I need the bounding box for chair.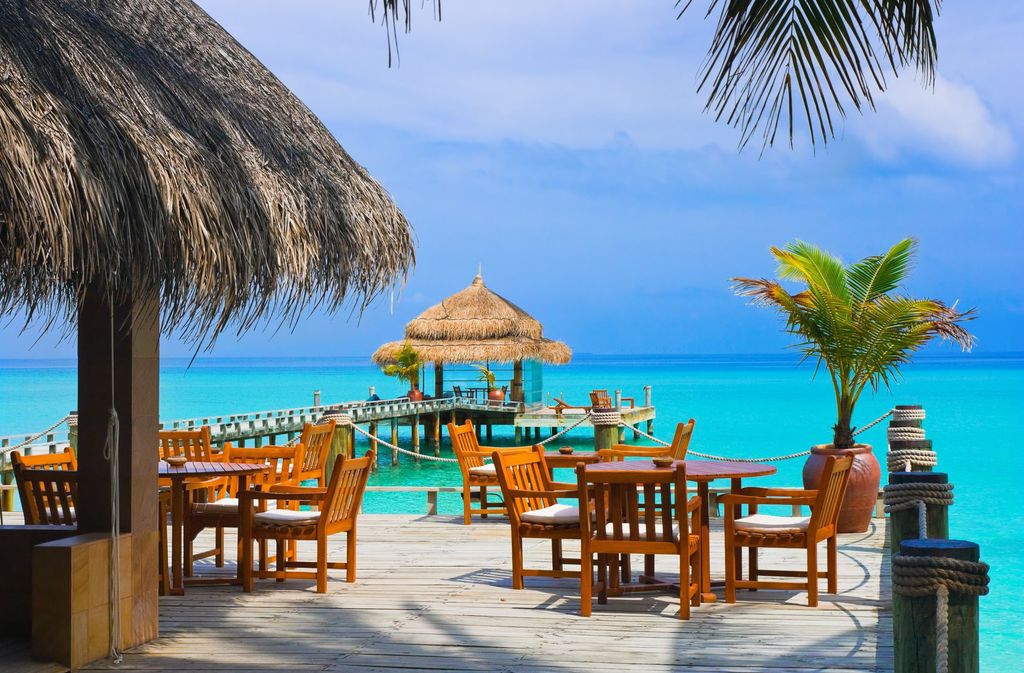
Here it is: 595, 391, 607, 402.
